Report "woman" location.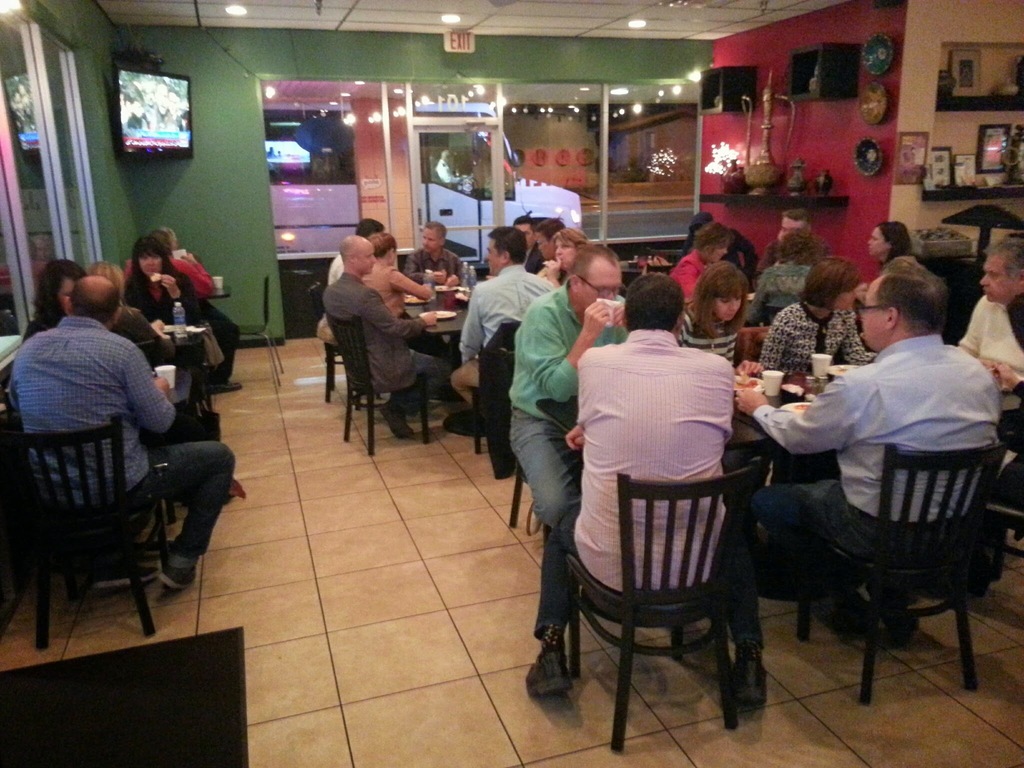
Report: (760, 248, 875, 378).
